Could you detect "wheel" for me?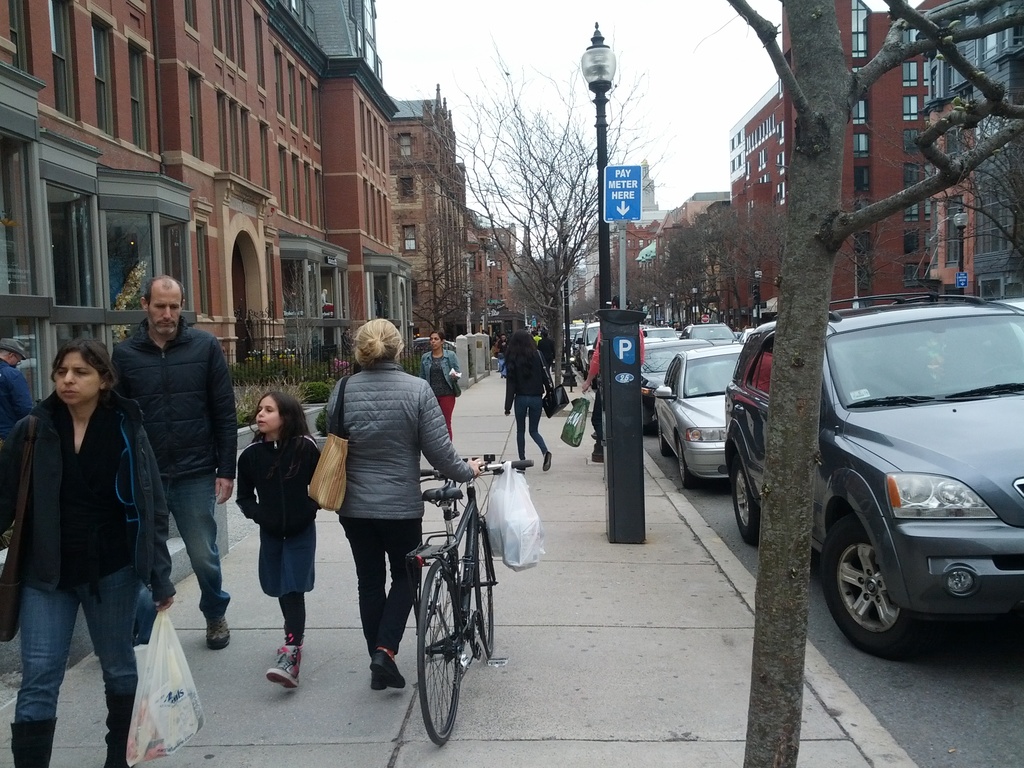
Detection result: (659, 417, 675, 455).
